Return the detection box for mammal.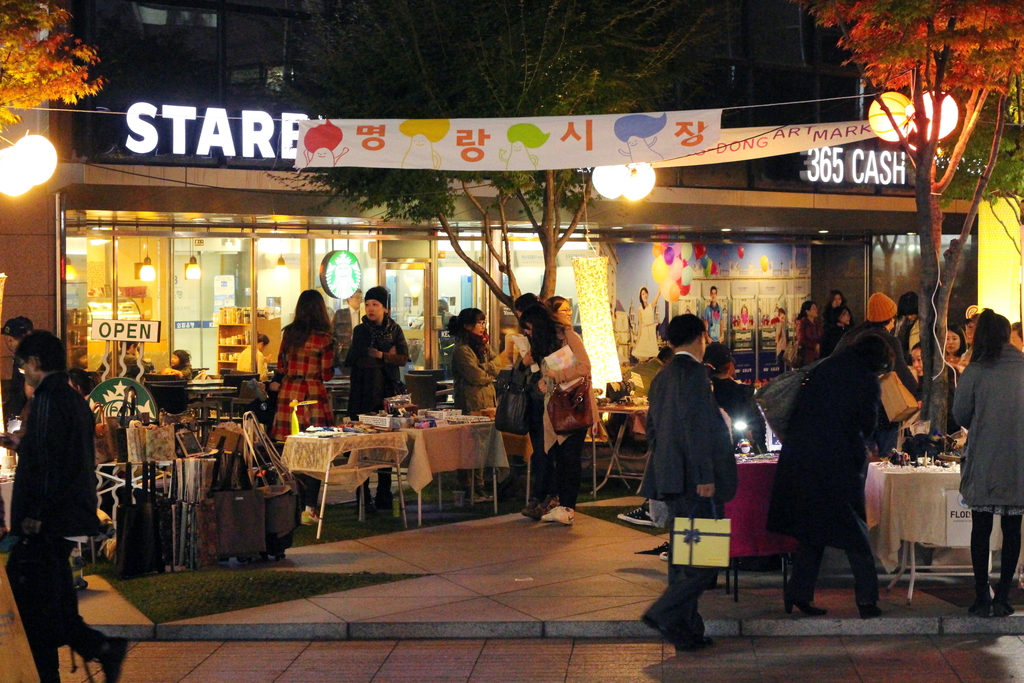
region(162, 348, 196, 379).
